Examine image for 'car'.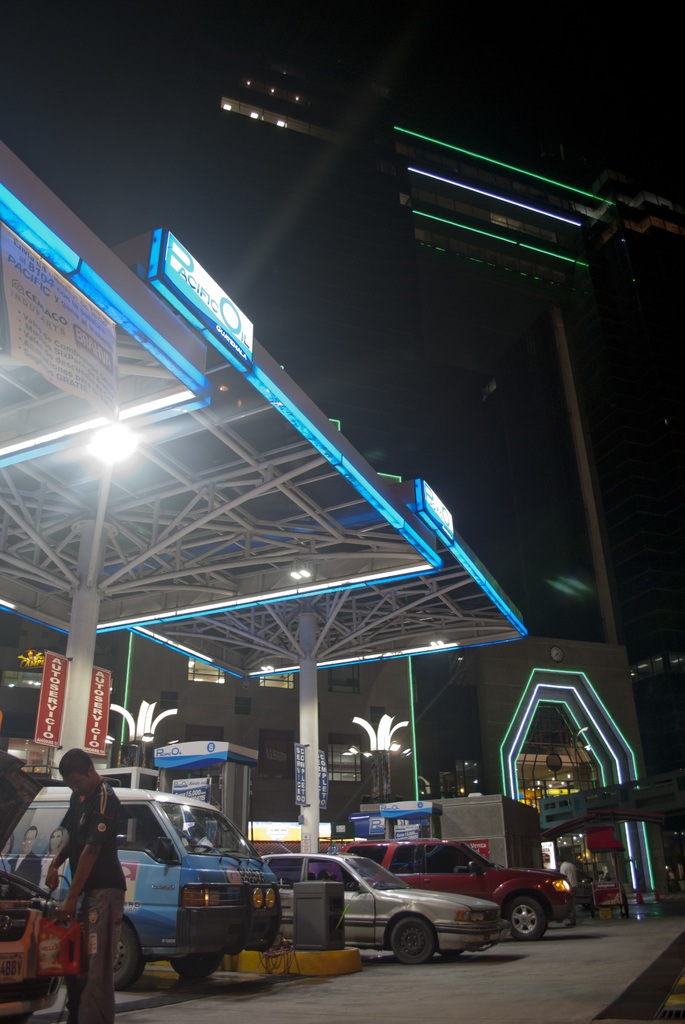
Examination result: 258:845:507:969.
